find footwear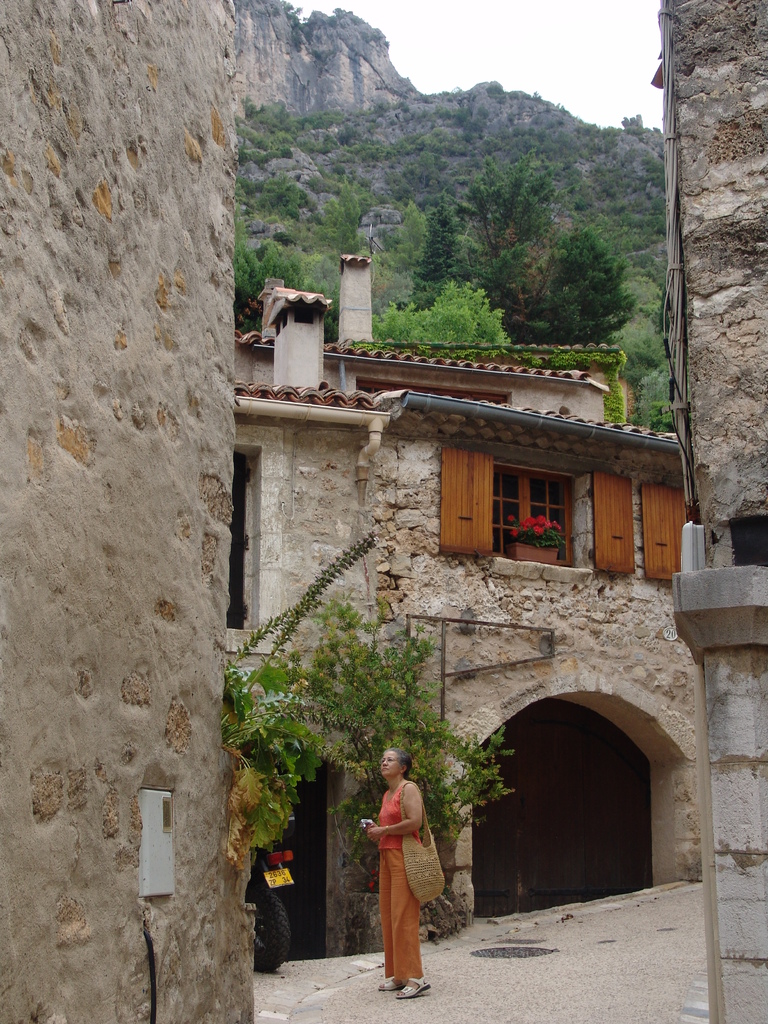
crop(396, 975, 429, 1000)
